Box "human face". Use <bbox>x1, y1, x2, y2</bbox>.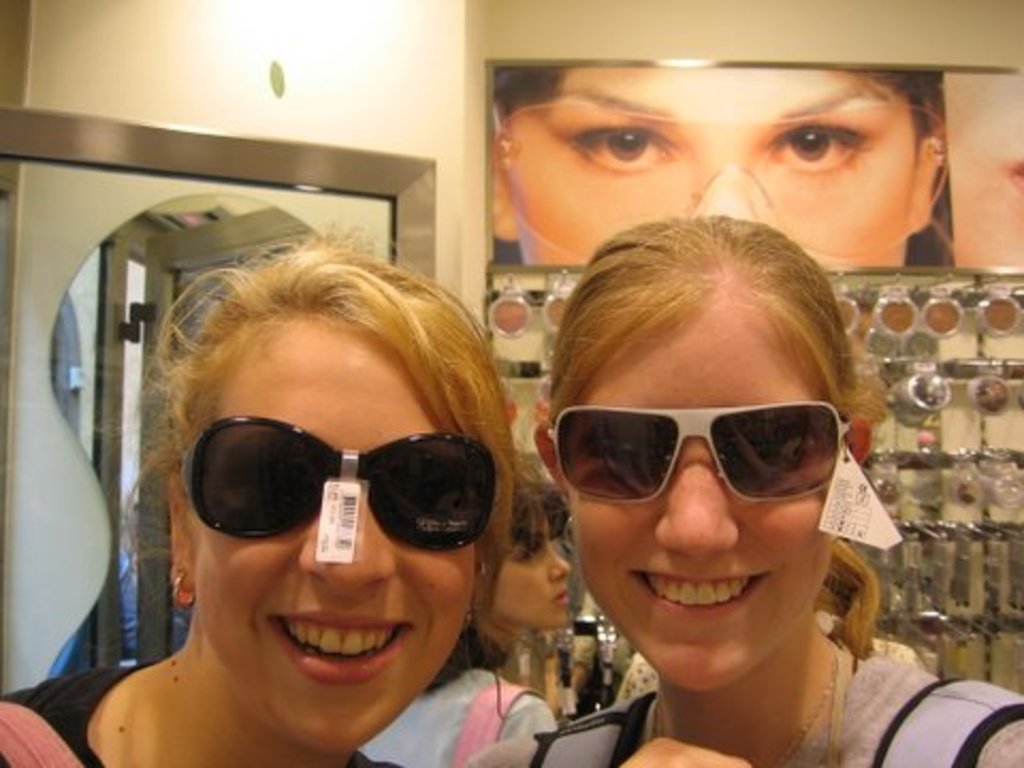
<bbox>572, 307, 832, 687</bbox>.
